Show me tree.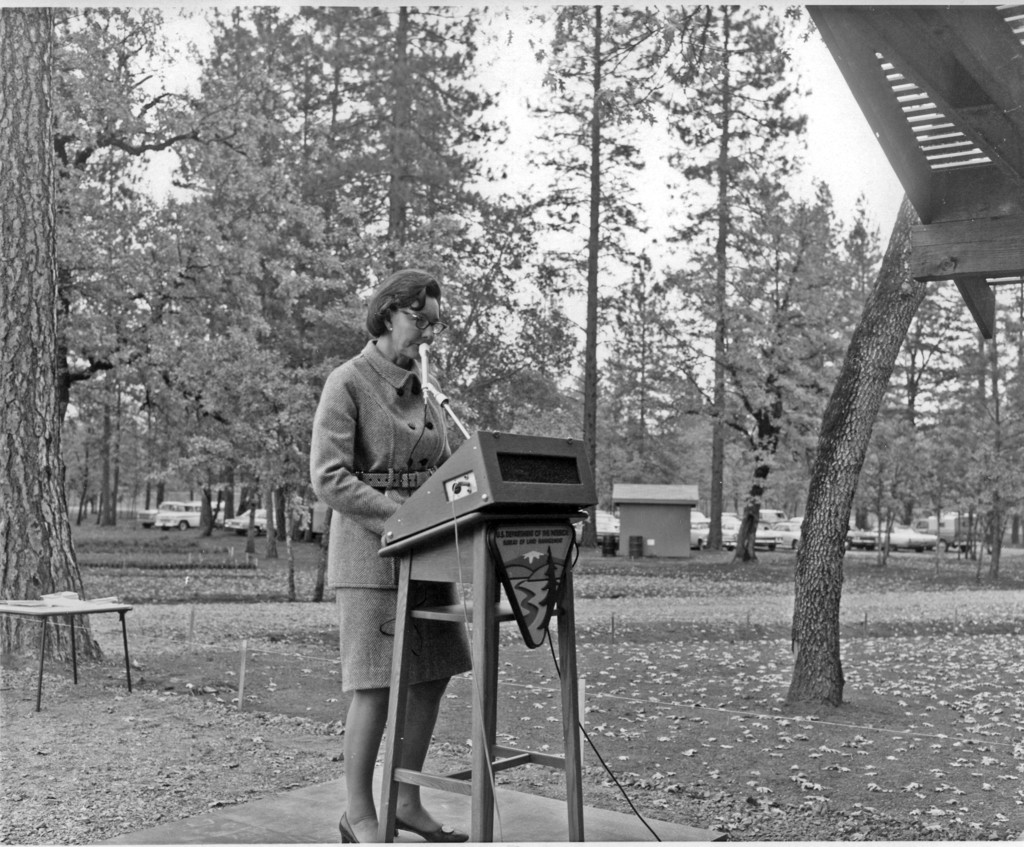
tree is here: (947, 273, 1023, 586).
